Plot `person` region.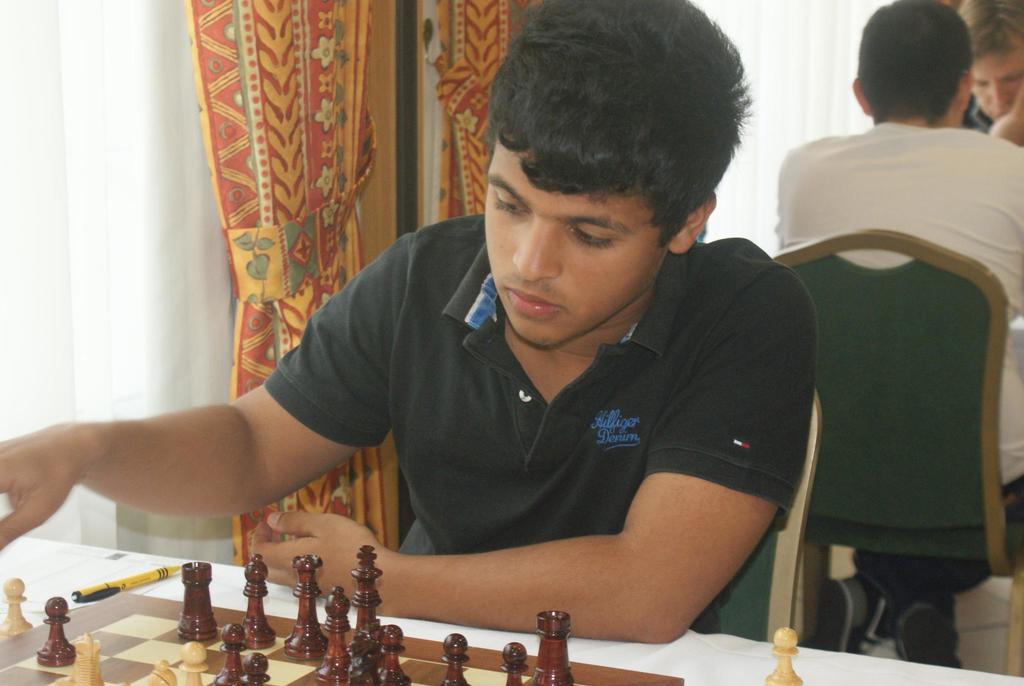
Plotted at [left=162, top=45, right=900, bottom=661].
